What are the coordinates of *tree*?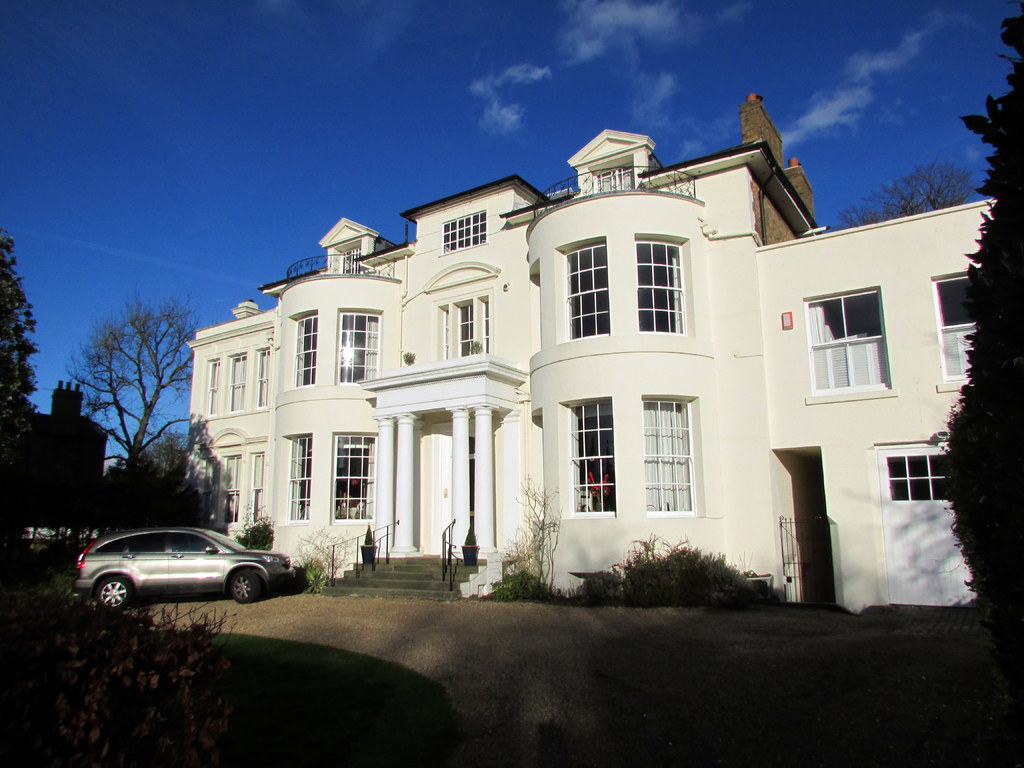
locate(934, 7, 1023, 716).
